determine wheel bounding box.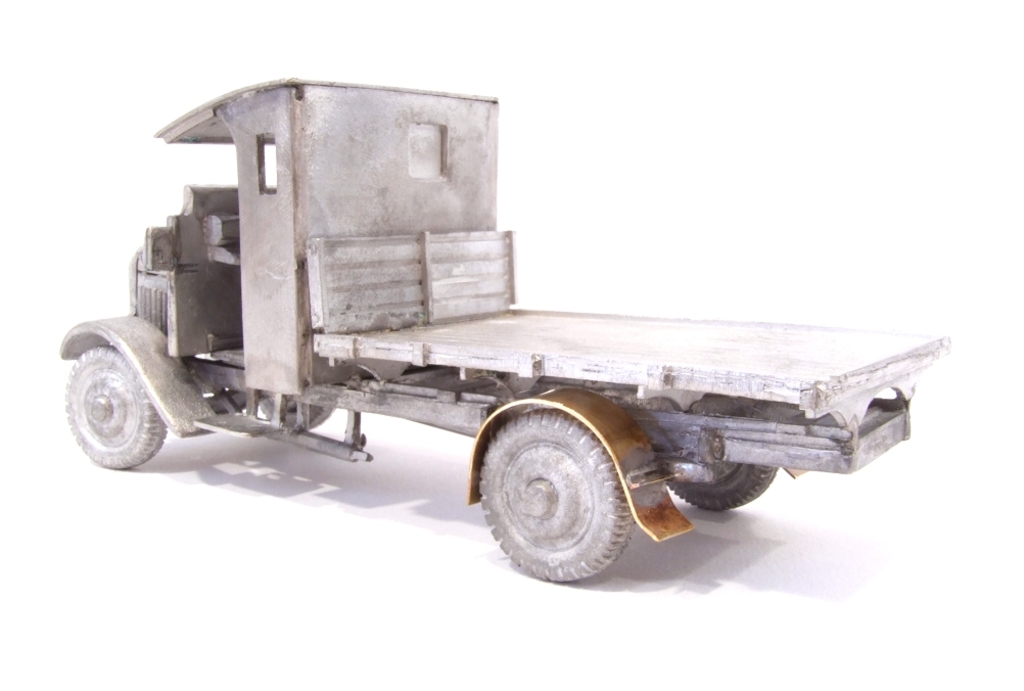
Determined: (292,402,333,433).
